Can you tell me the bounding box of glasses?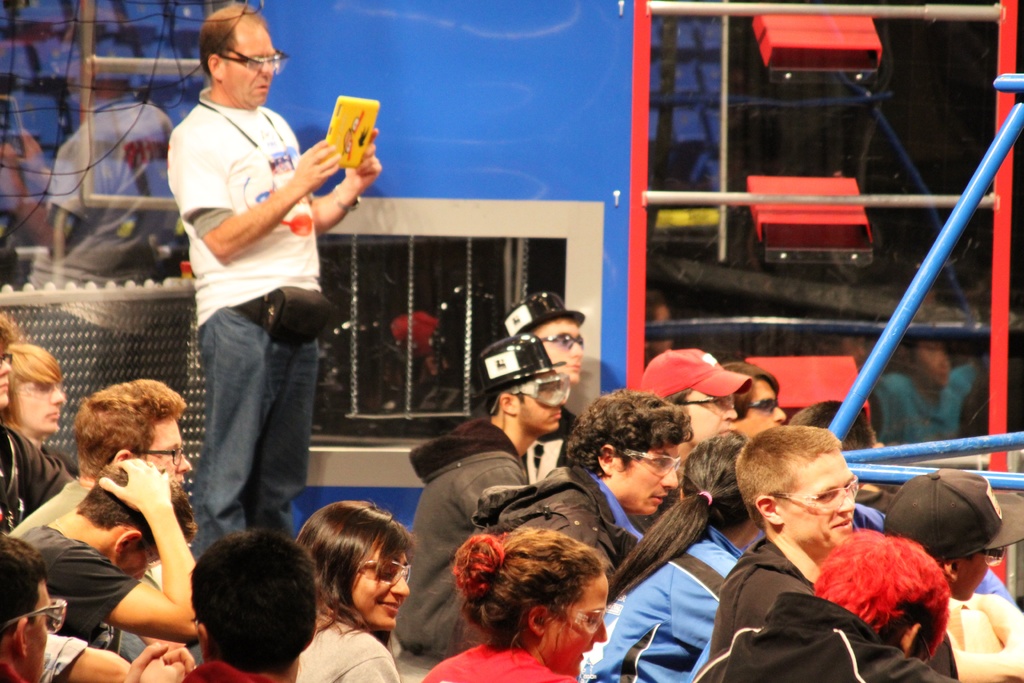
x1=769 y1=474 x2=860 y2=509.
